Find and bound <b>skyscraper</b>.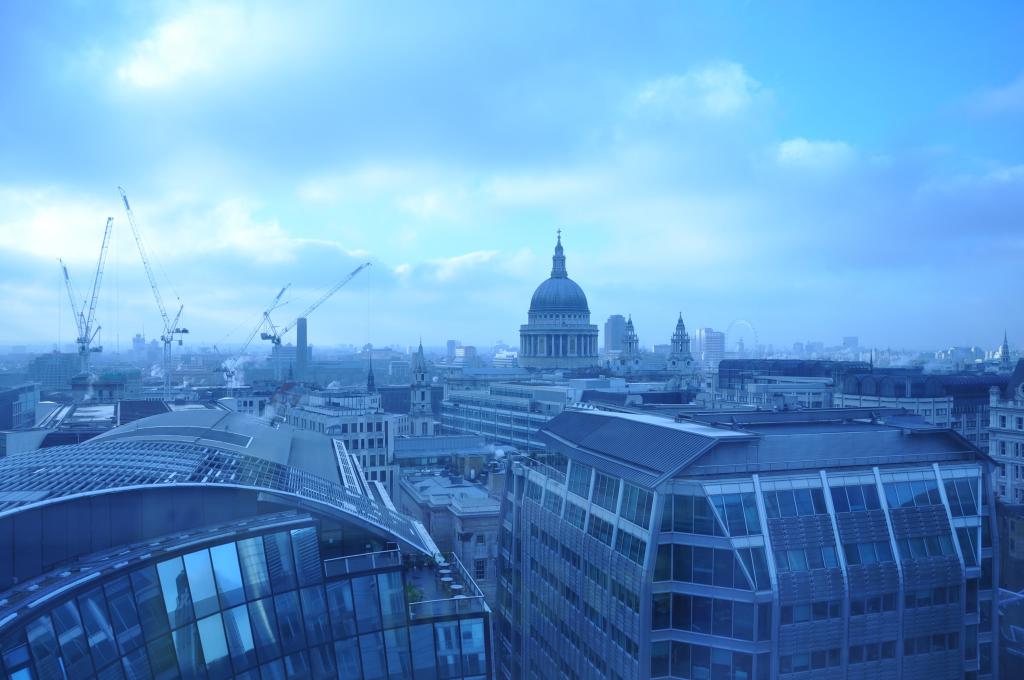
Bound: [506,401,1000,679].
